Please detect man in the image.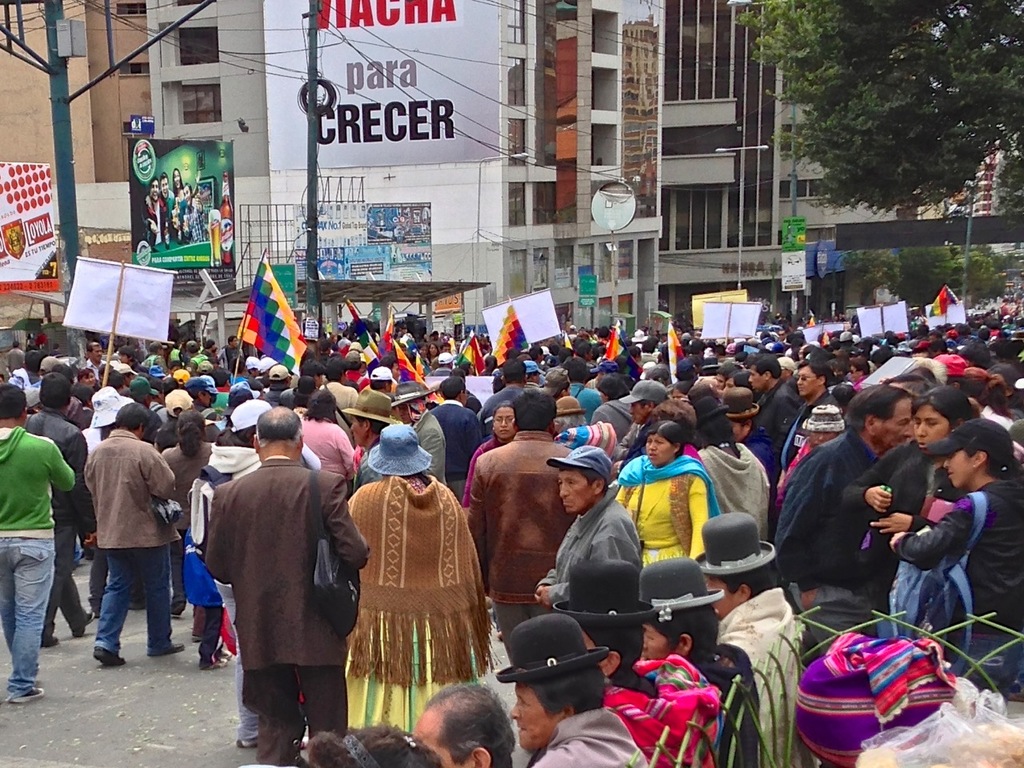
[left=686, top=515, right=808, bottom=767].
